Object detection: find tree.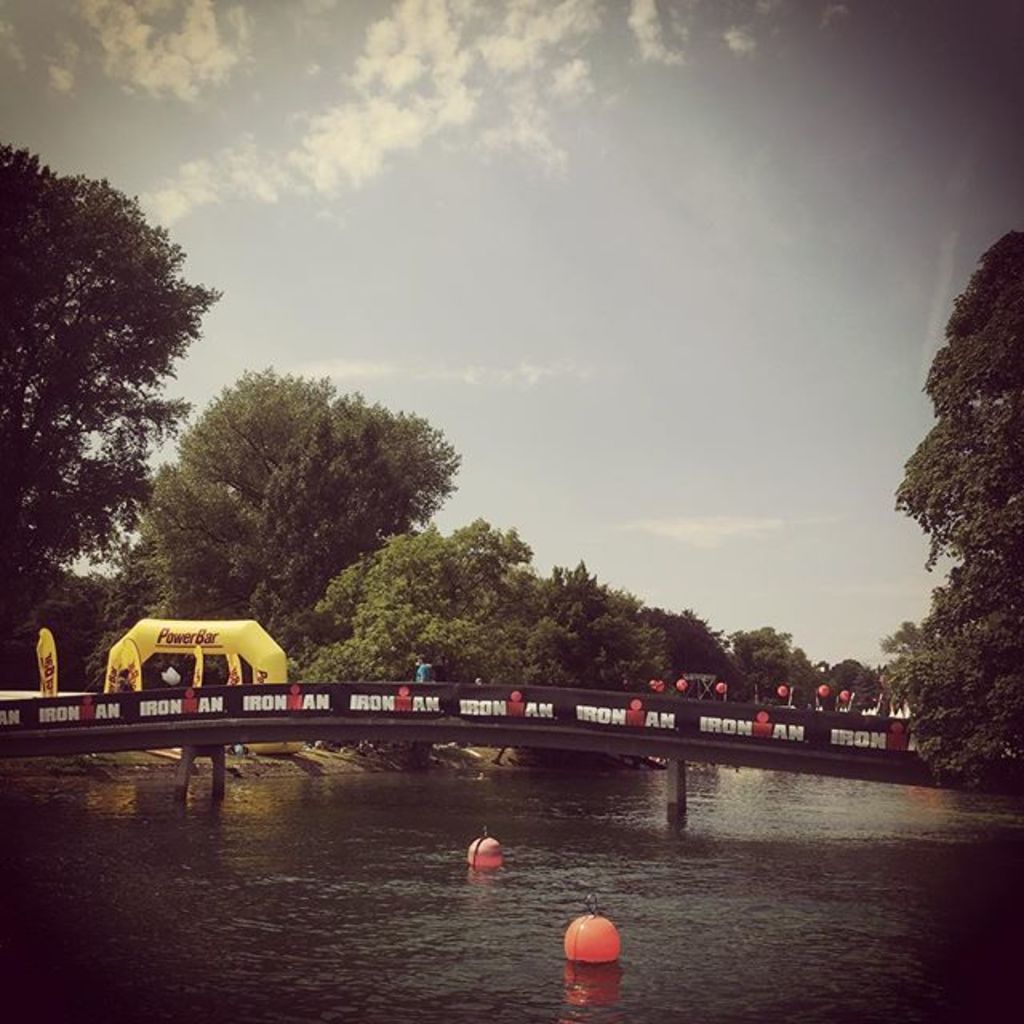
bbox(114, 373, 458, 686).
